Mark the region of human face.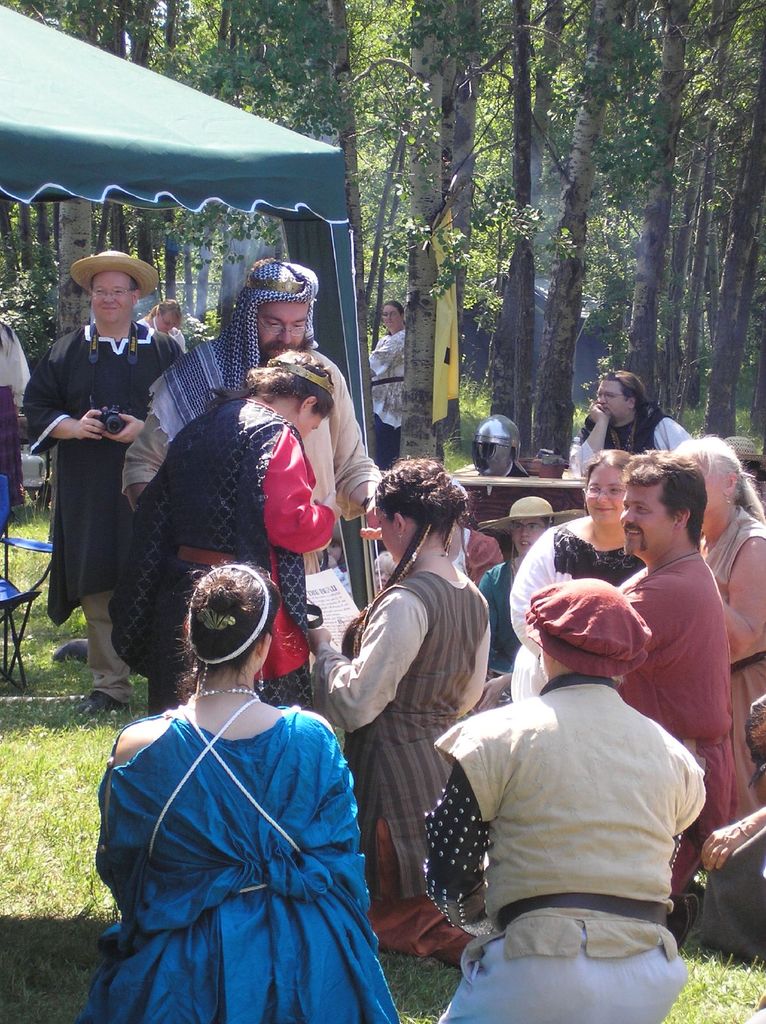
Region: region(376, 510, 395, 566).
